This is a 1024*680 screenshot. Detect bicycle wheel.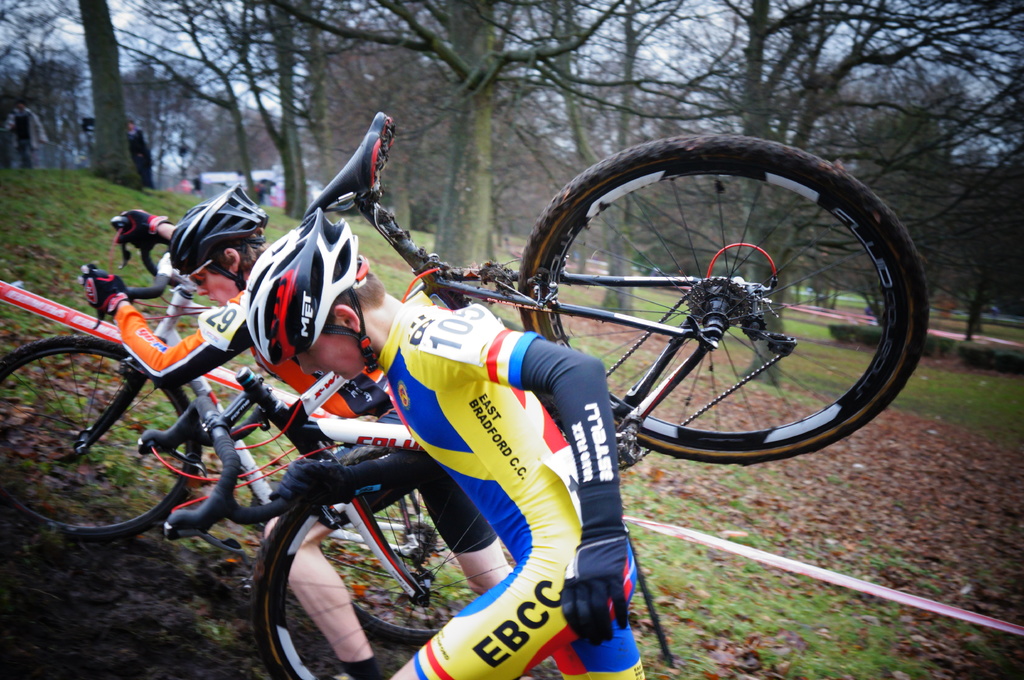
<bbox>340, 496, 492, 639</bbox>.
